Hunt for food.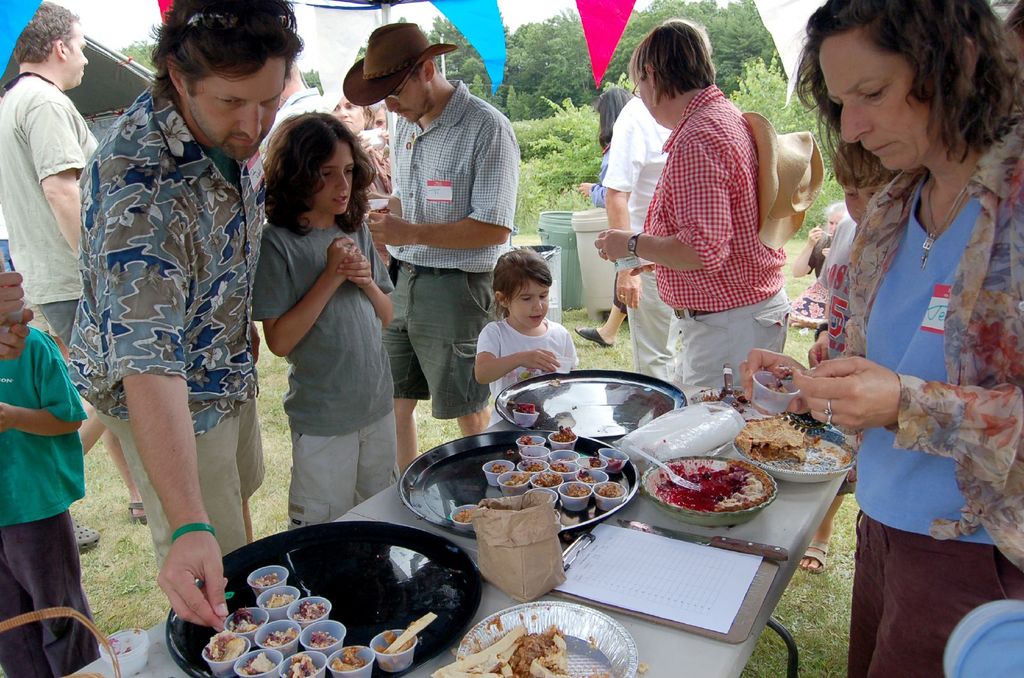
Hunted down at [515, 400, 538, 416].
